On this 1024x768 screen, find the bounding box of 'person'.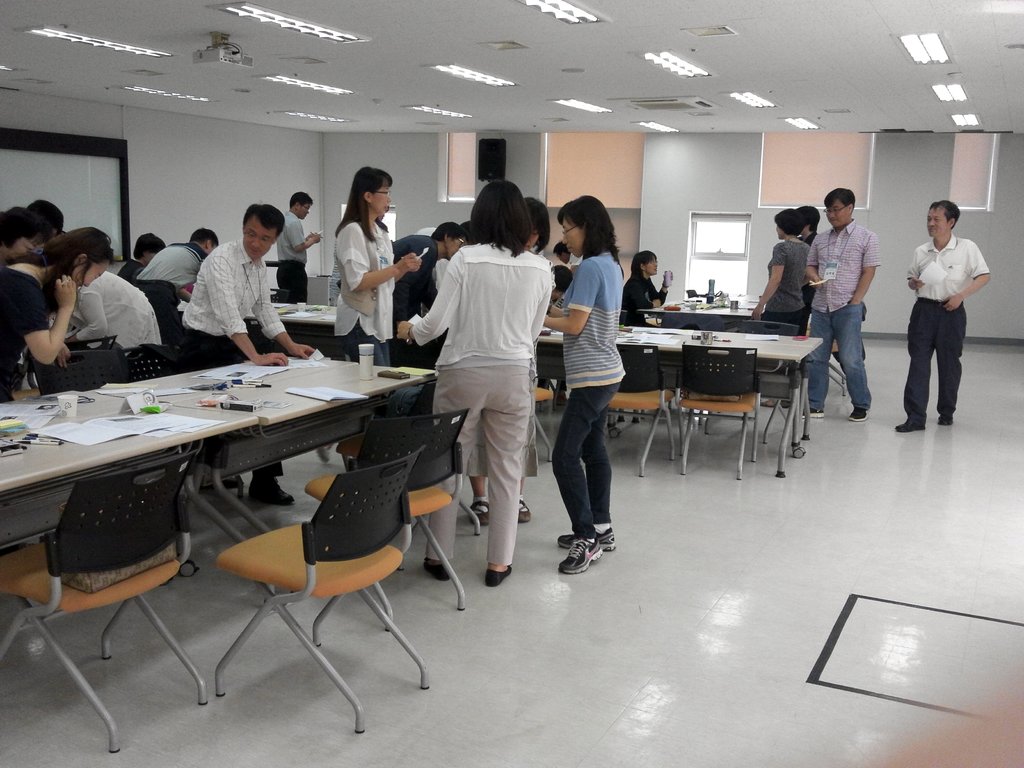
Bounding box: [left=159, top=220, right=297, bottom=372].
